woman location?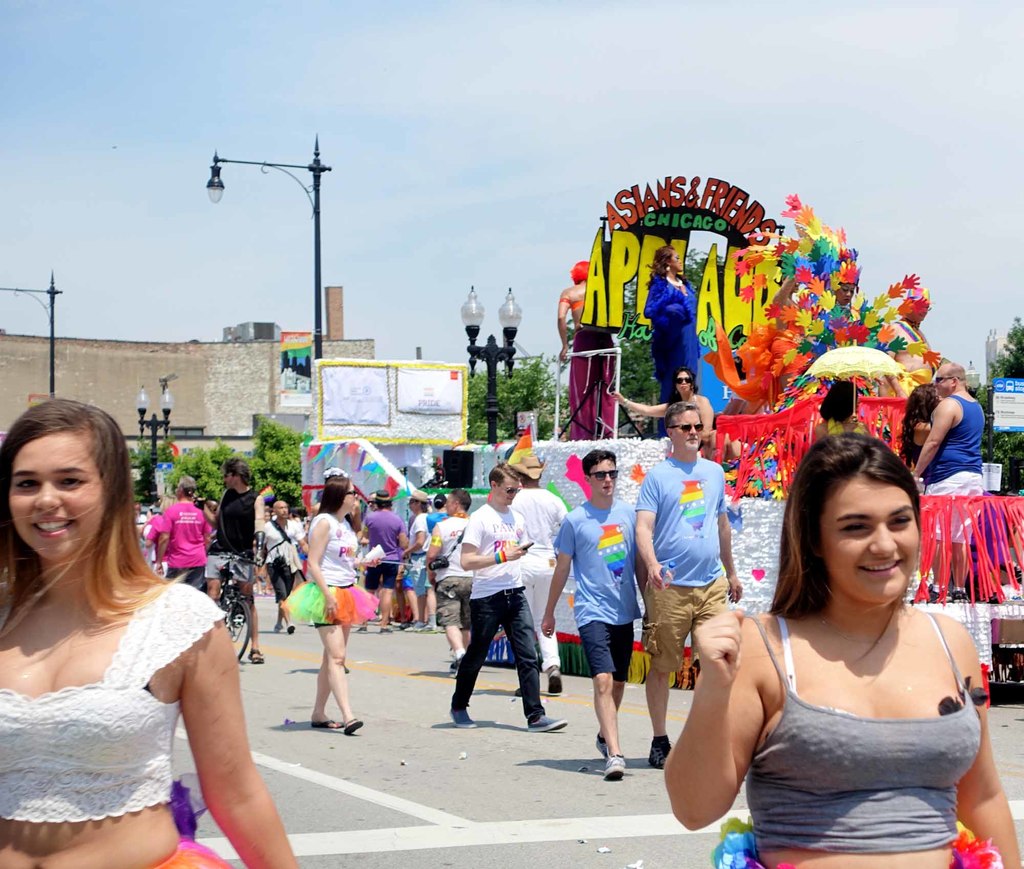
box(815, 378, 859, 430)
